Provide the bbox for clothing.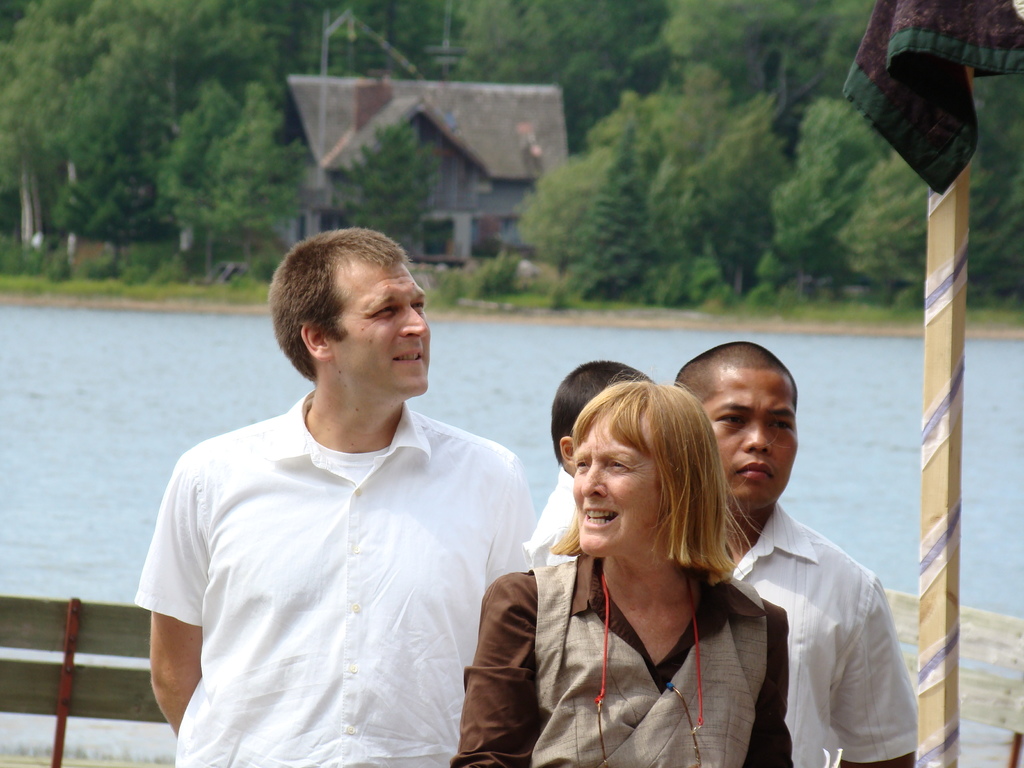
locate(739, 503, 917, 767).
